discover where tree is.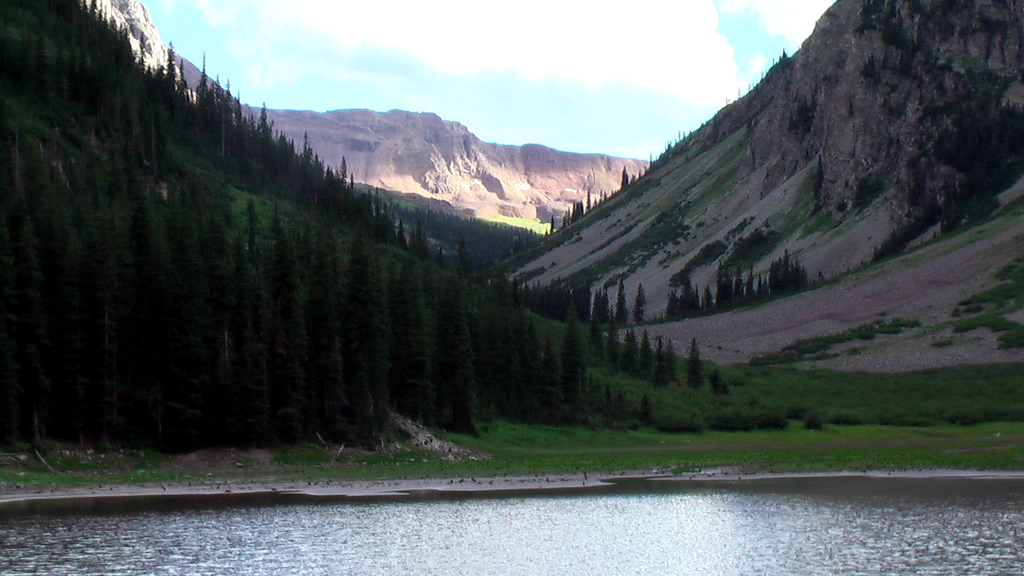
Discovered at (525, 346, 552, 424).
